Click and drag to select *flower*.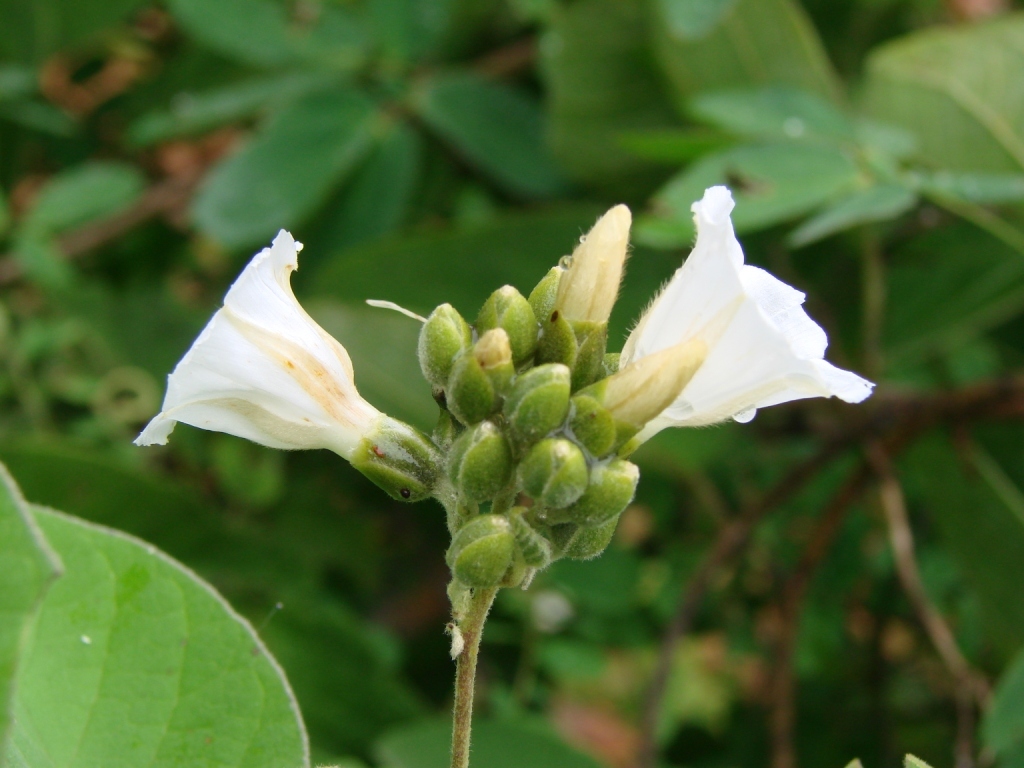
Selection: box(134, 226, 380, 451).
